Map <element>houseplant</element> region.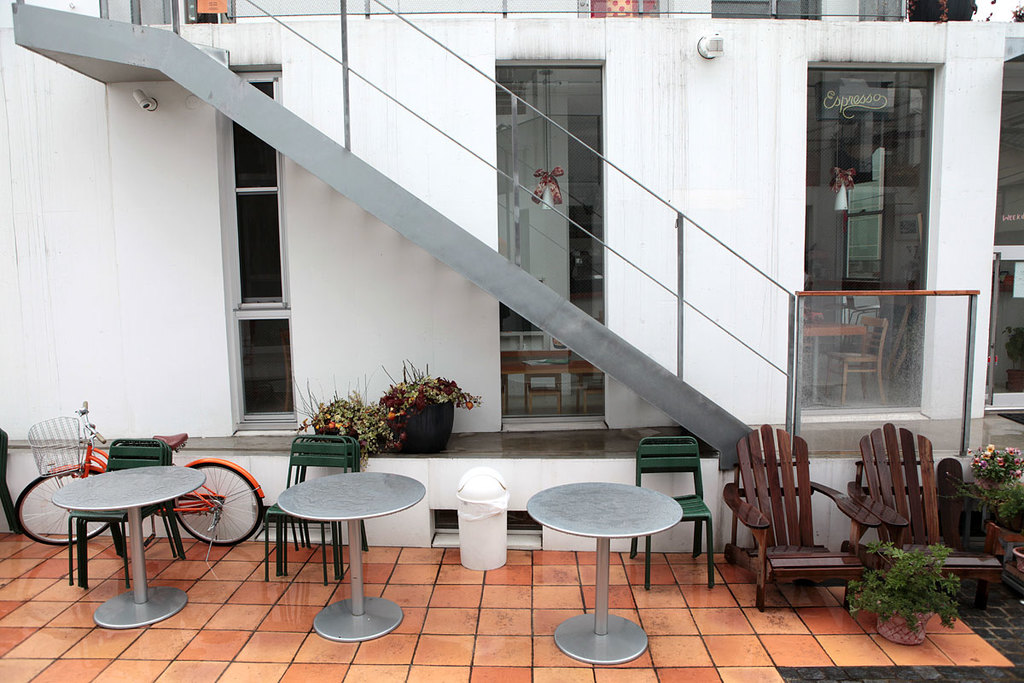
Mapped to [x1=843, y1=483, x2=972, y2=653].
